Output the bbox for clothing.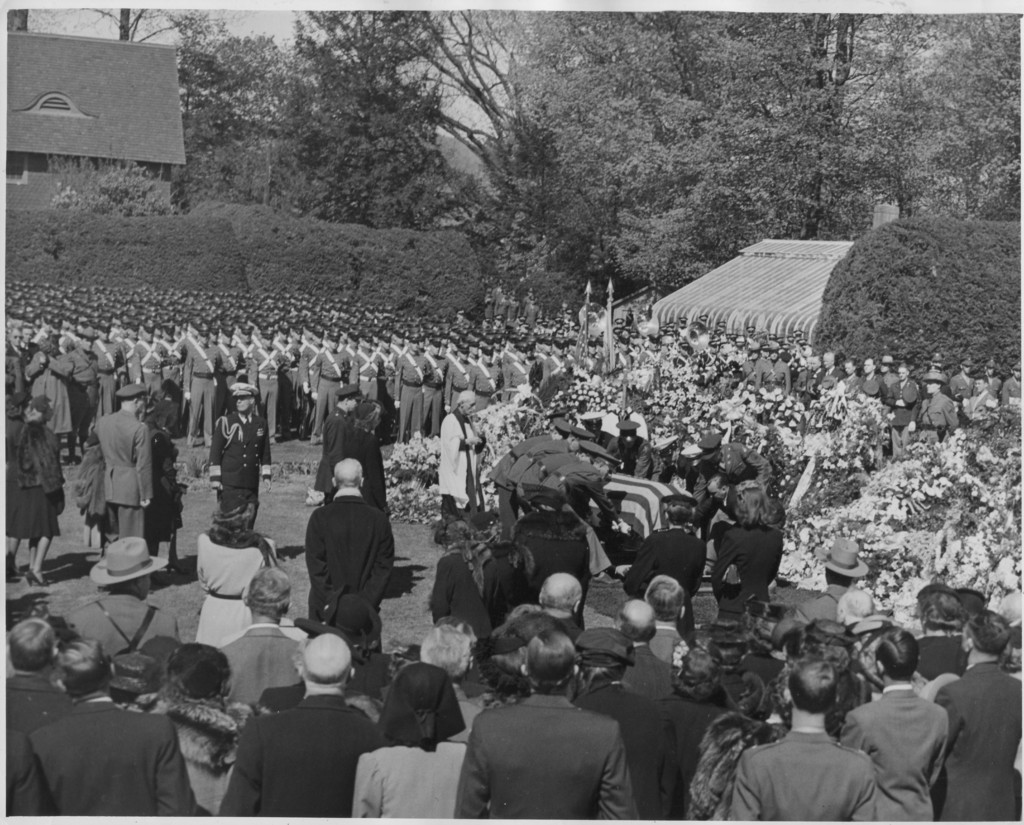
box=[90, 411, 154, 543].
